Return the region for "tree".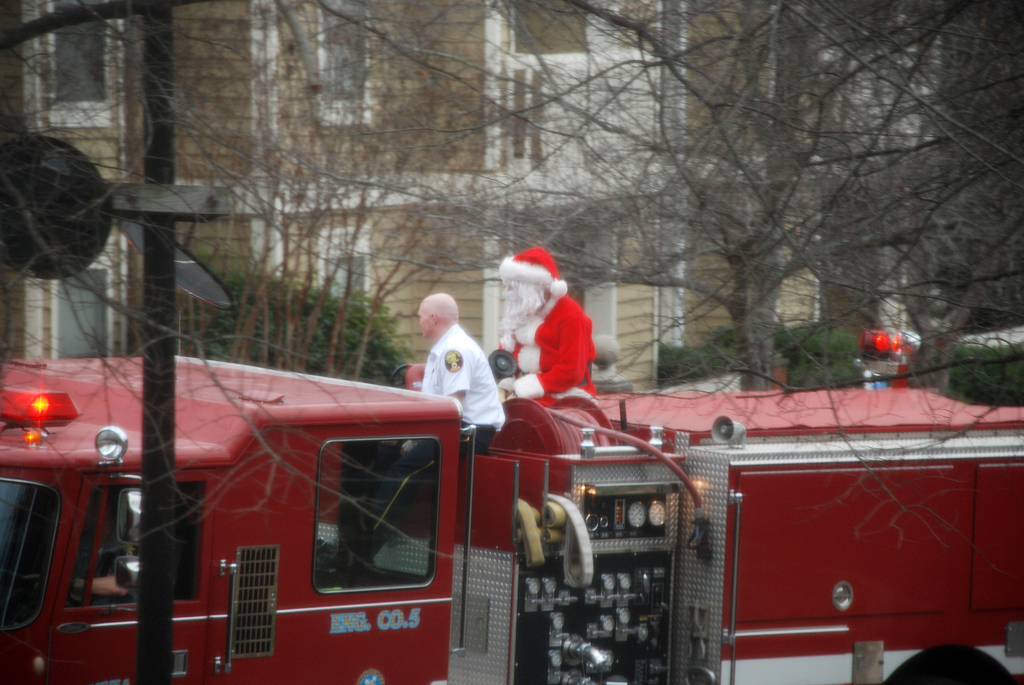
x1=608, y1=38, x2=947, y2=386.
